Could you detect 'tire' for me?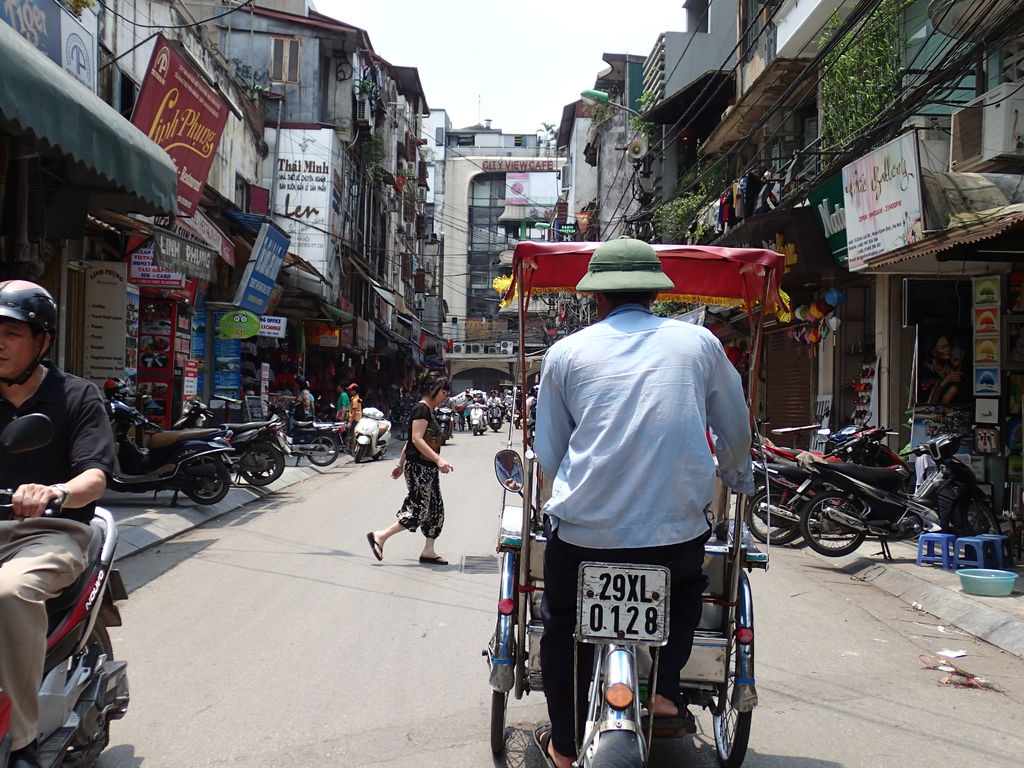
Detection result: [711,603,751,767].
